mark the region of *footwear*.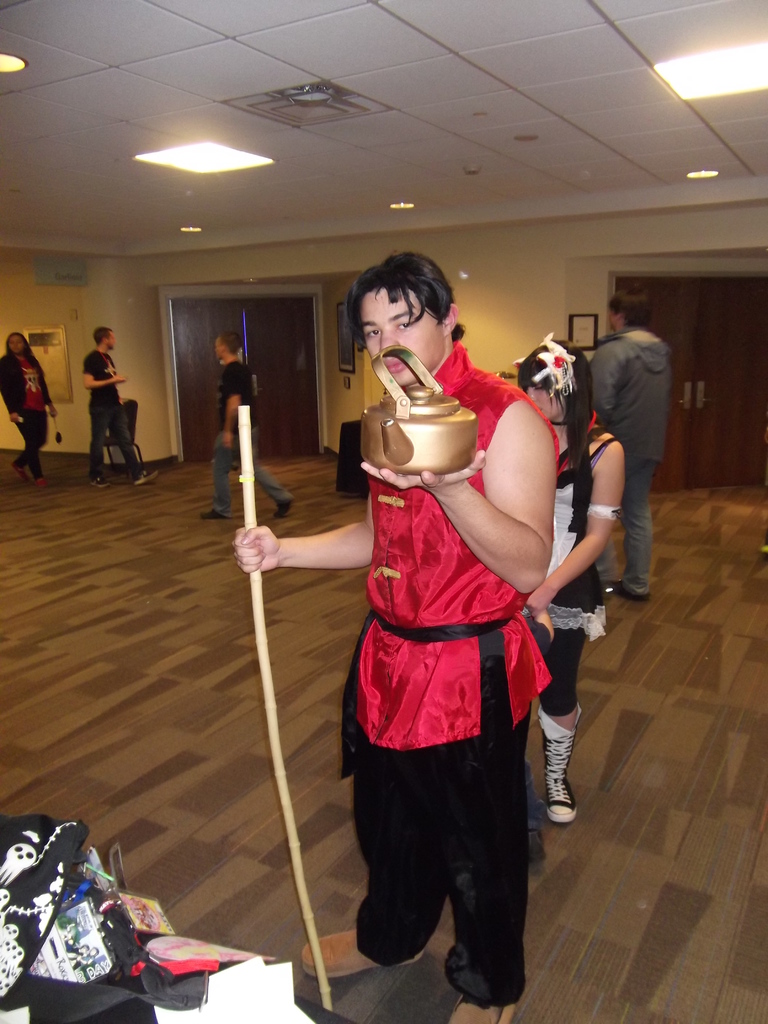
Region: (left=270, top=499, right=289, bottom=524).
